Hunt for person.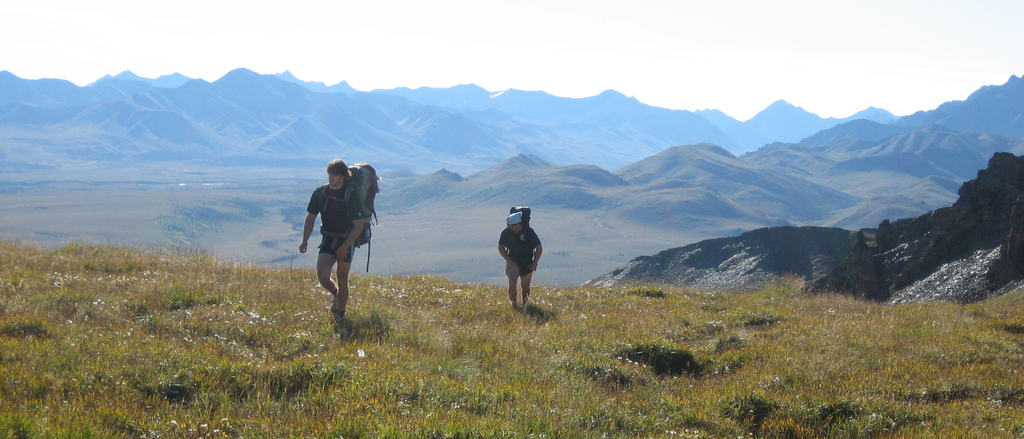
Hunted down at x1=298 y1=153 x2=369 y2=327.
